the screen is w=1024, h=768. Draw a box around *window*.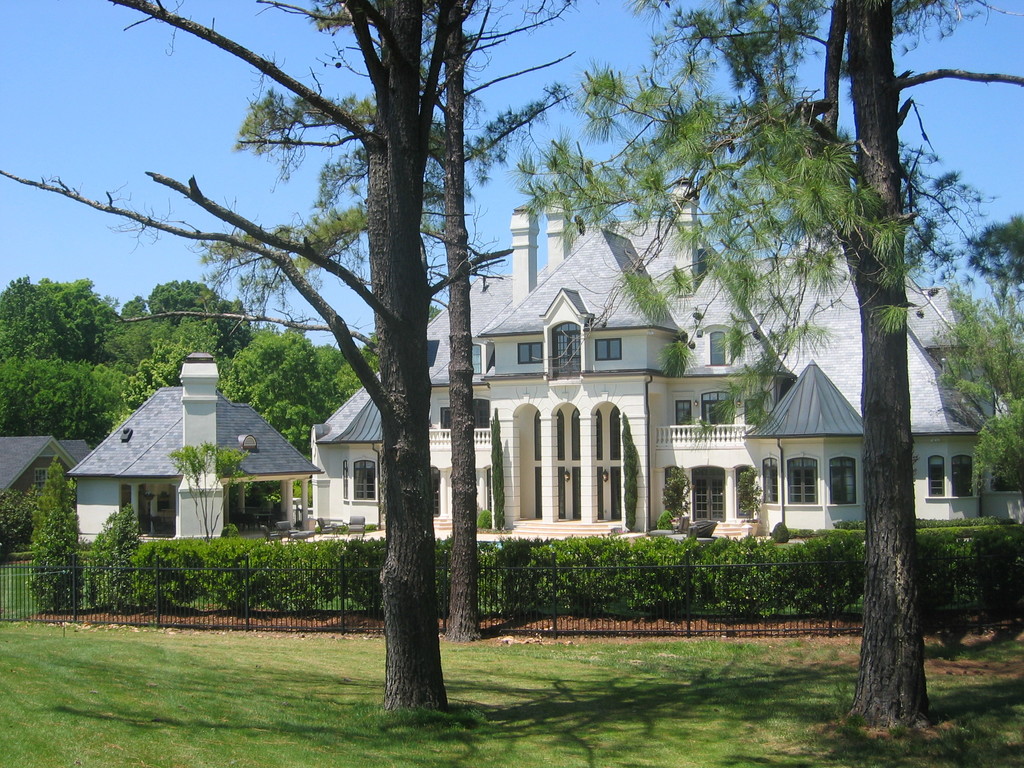
region(705, 390, 737, 423).
